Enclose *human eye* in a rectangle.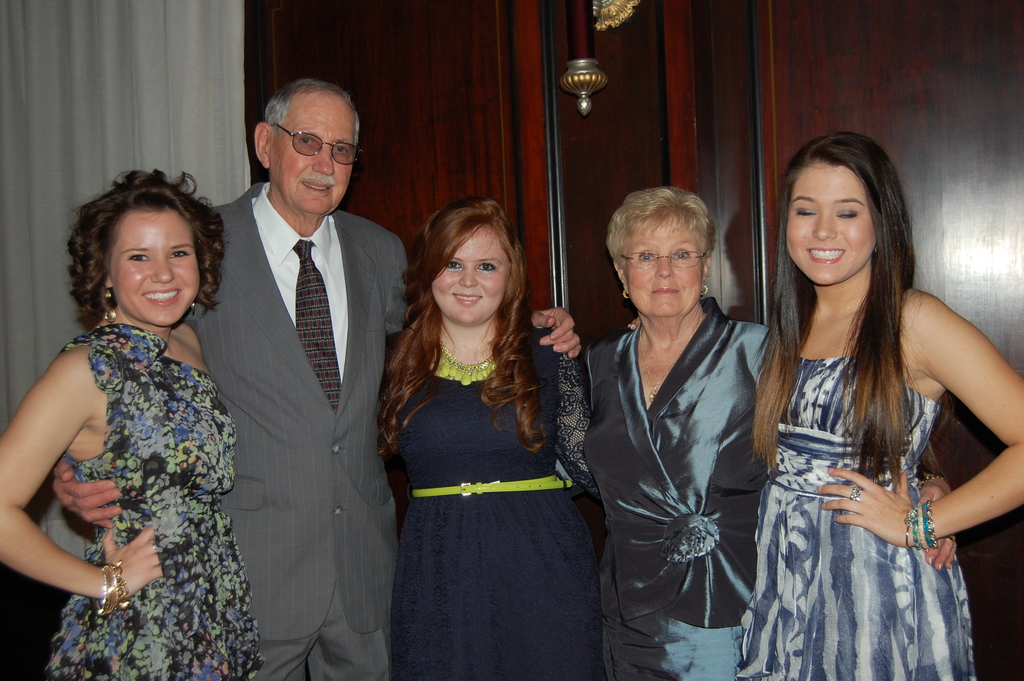
bbox=(125, 250, 149, 267).
